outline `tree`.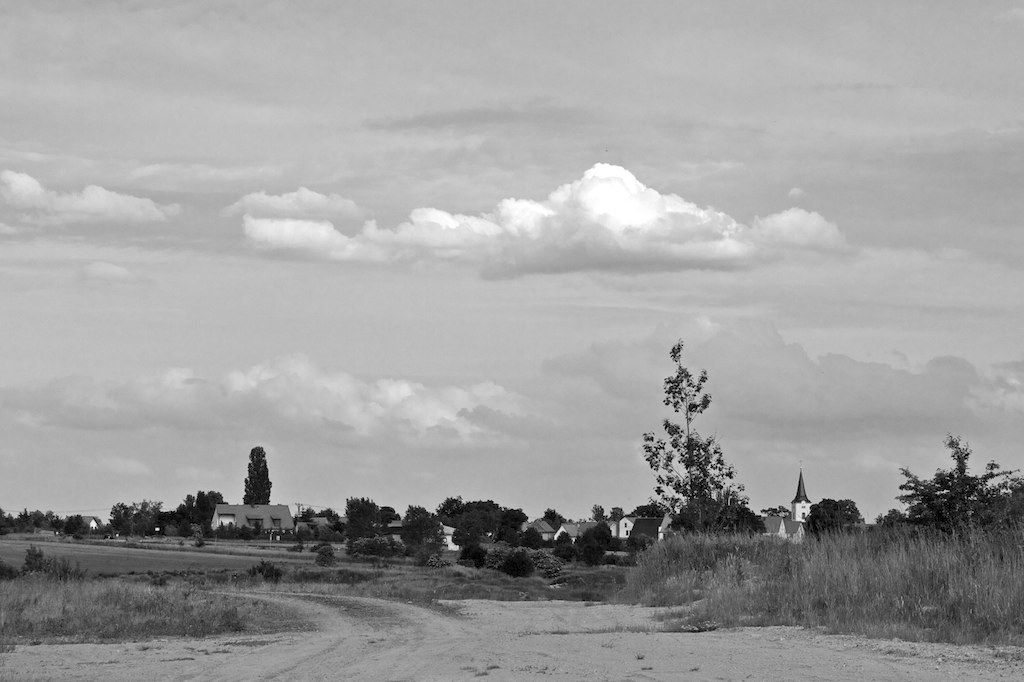
Outline: (x1=379, y1=510, x2=394, y2=523).
